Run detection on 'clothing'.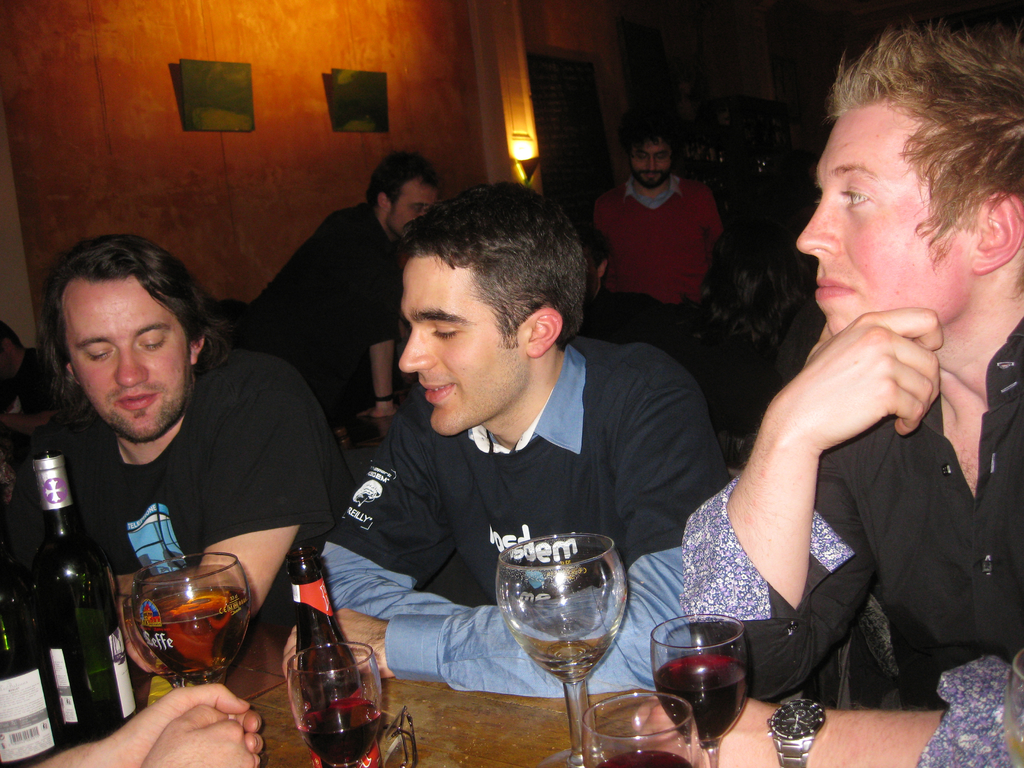
Result: (678,312,1023,767).
